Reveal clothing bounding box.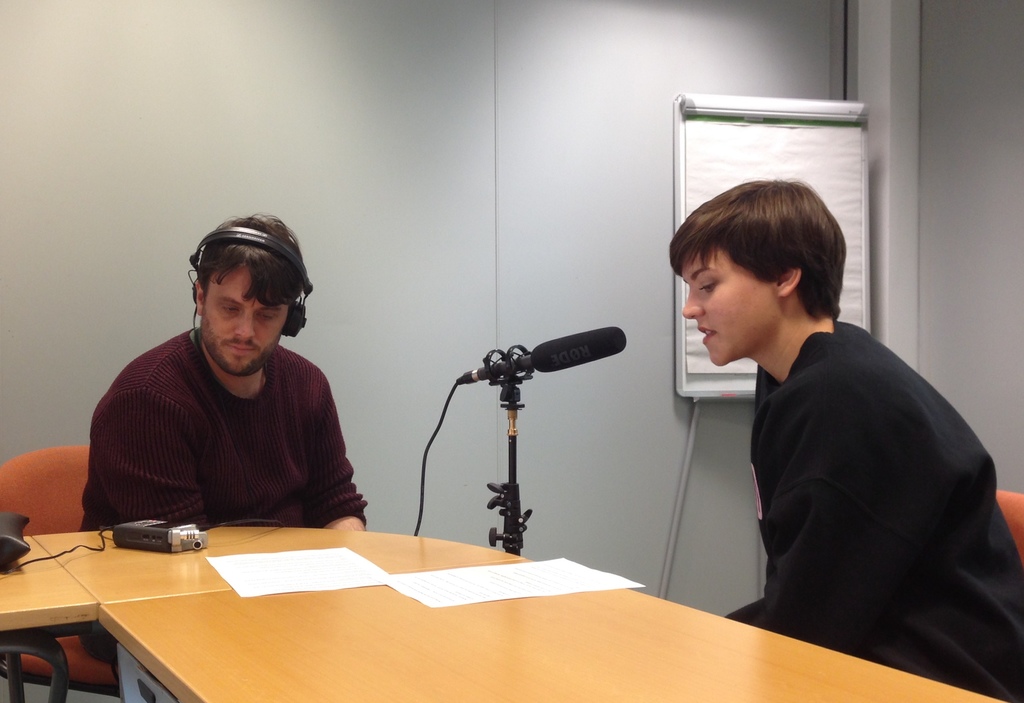
Revealed: 757,313,1021,699.
